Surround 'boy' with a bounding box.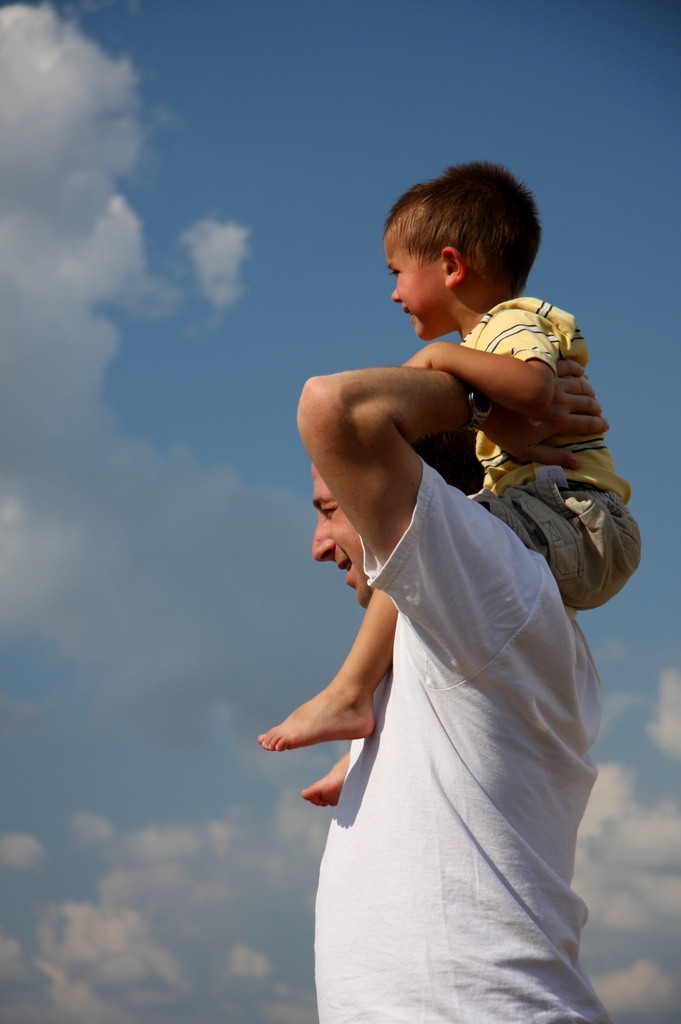
255:159:643:810.
